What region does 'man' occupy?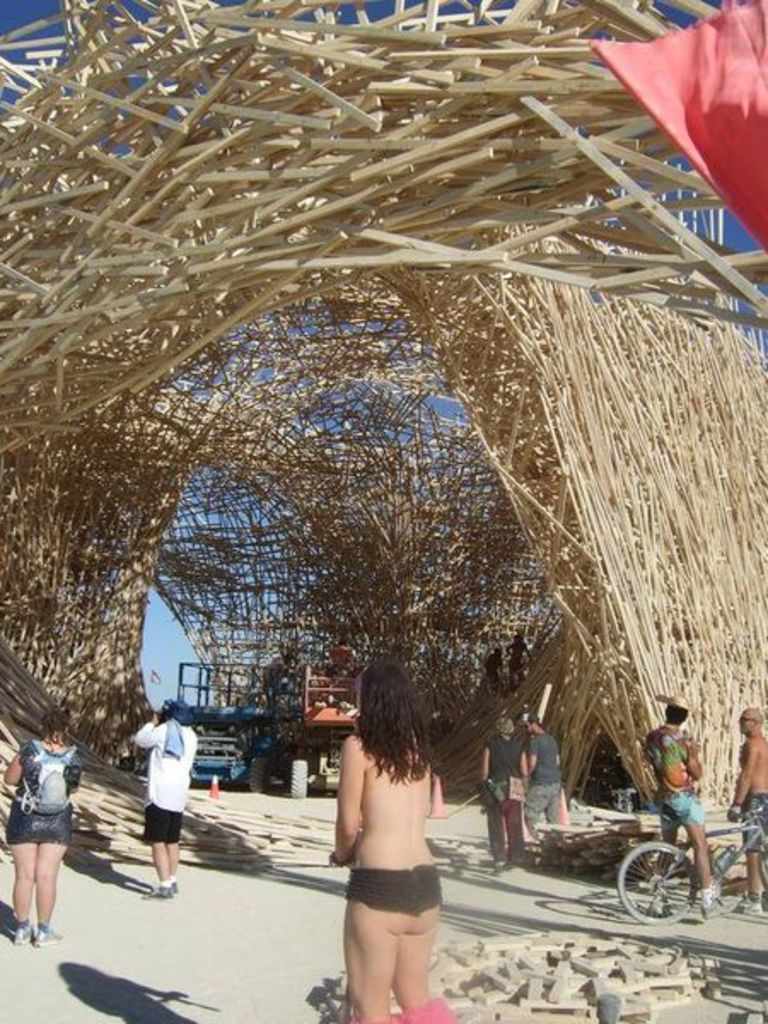
[x1=720, y1=698, x2=766, y2=922].
